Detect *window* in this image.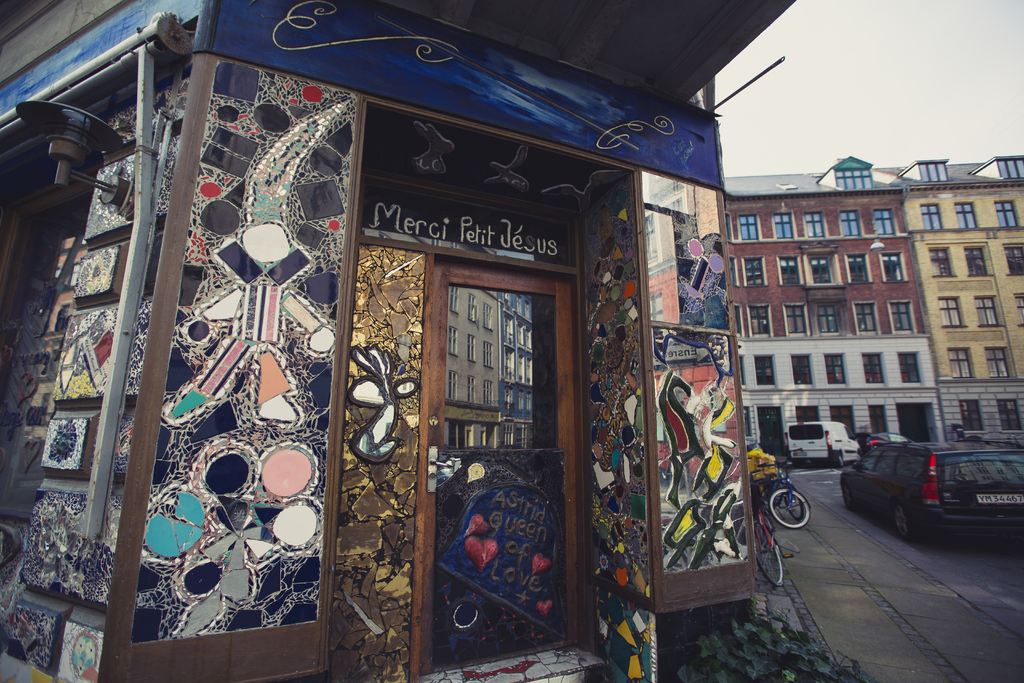
Detection: select_region(835, 411, 856, 440).
